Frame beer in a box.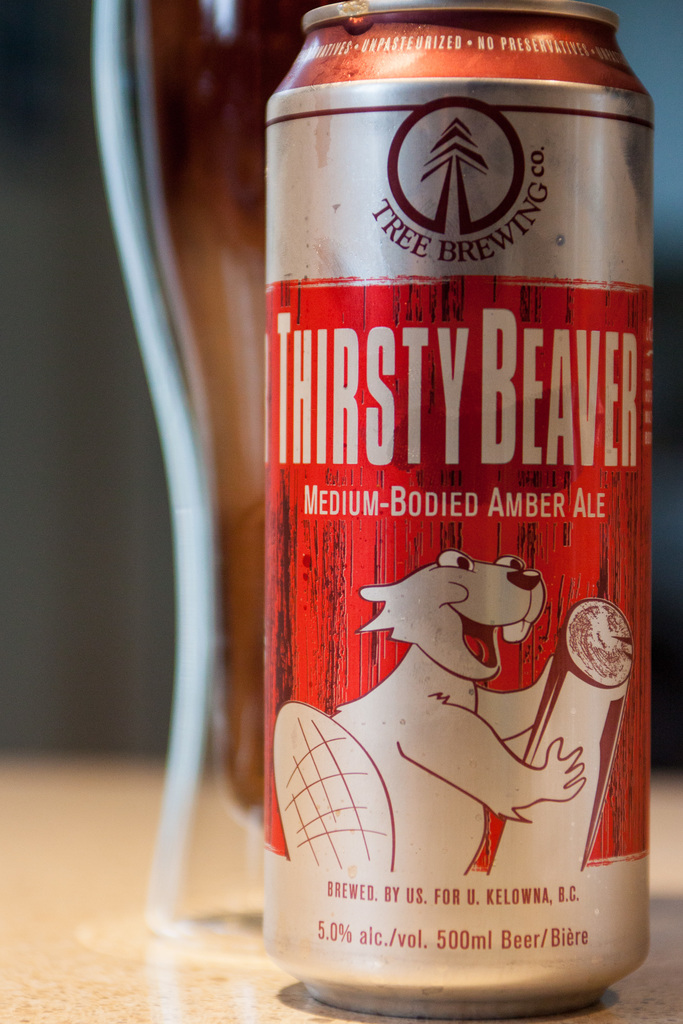
247, 3, 659, 1000.
